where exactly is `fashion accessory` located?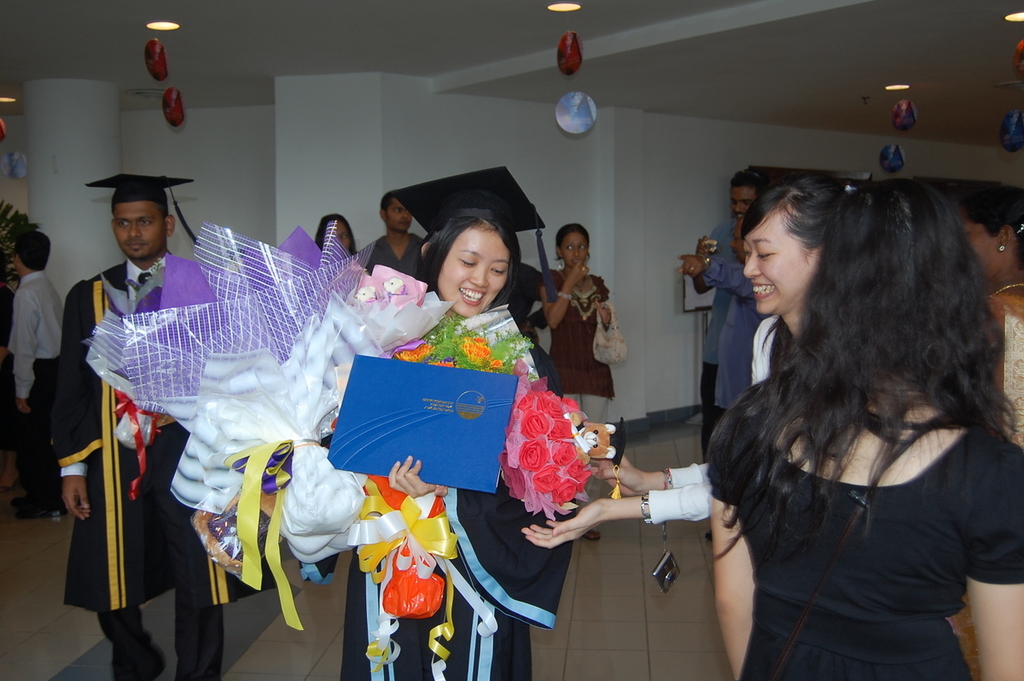
Its bounding box is (x1=13, y1=492, x2=32, y2=505).
